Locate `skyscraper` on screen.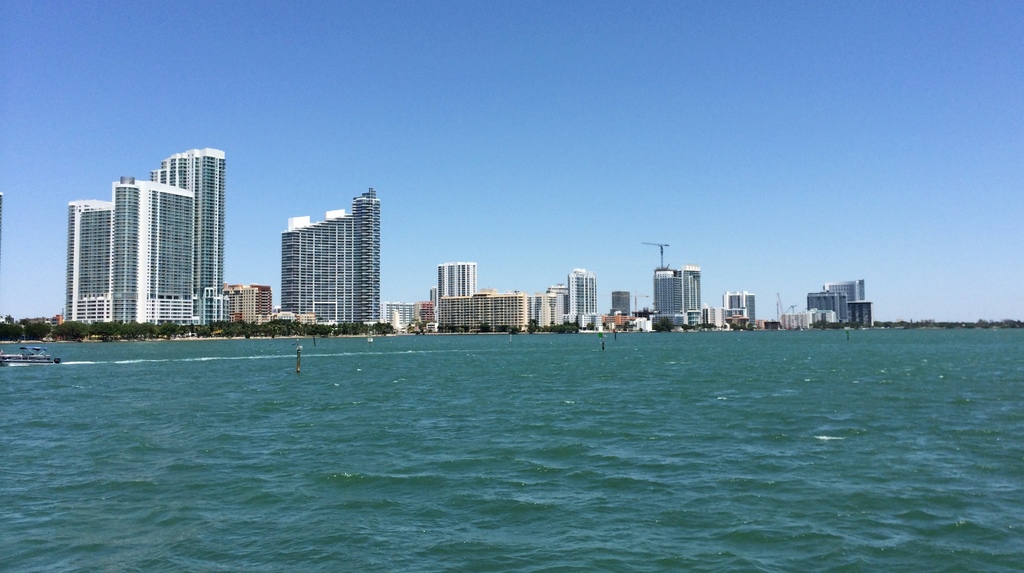
On screen at 390,259,537,331.
